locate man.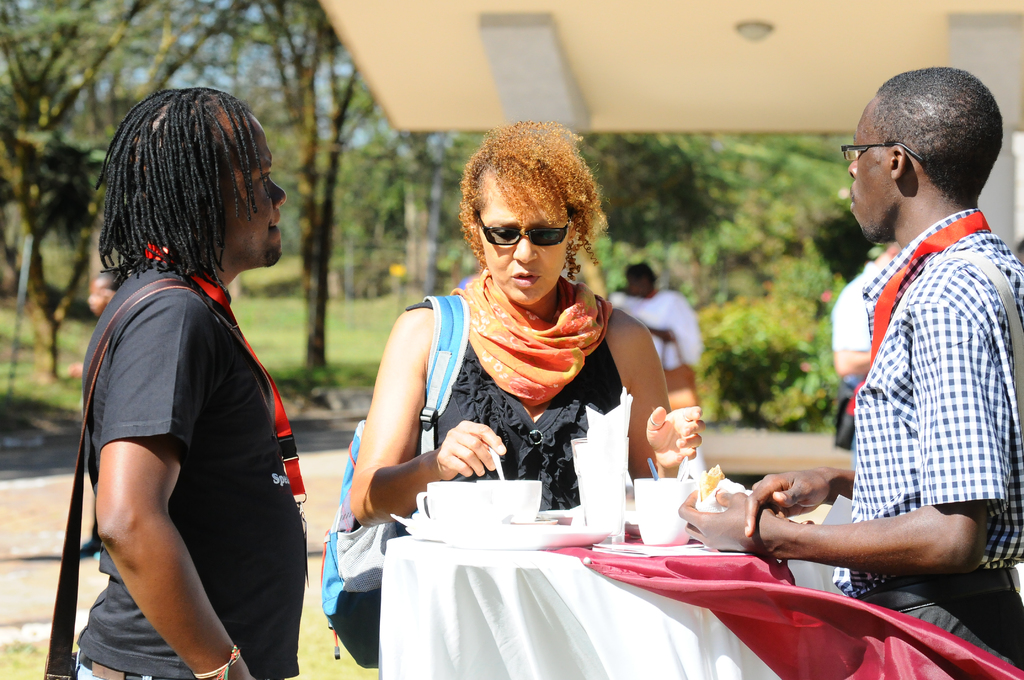
Bounding box: {"x1": 45, "y1": 86, "x2": 308, "y2": 679}.
